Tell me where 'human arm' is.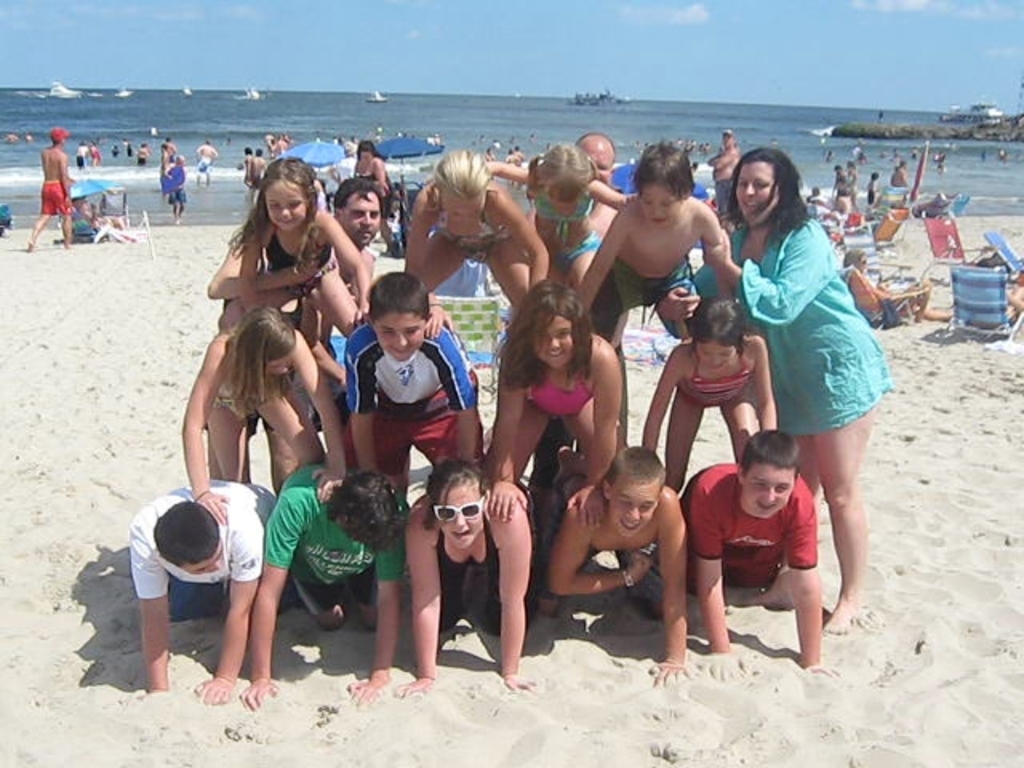
'human arm' is at (238, 490, 304, 709).
